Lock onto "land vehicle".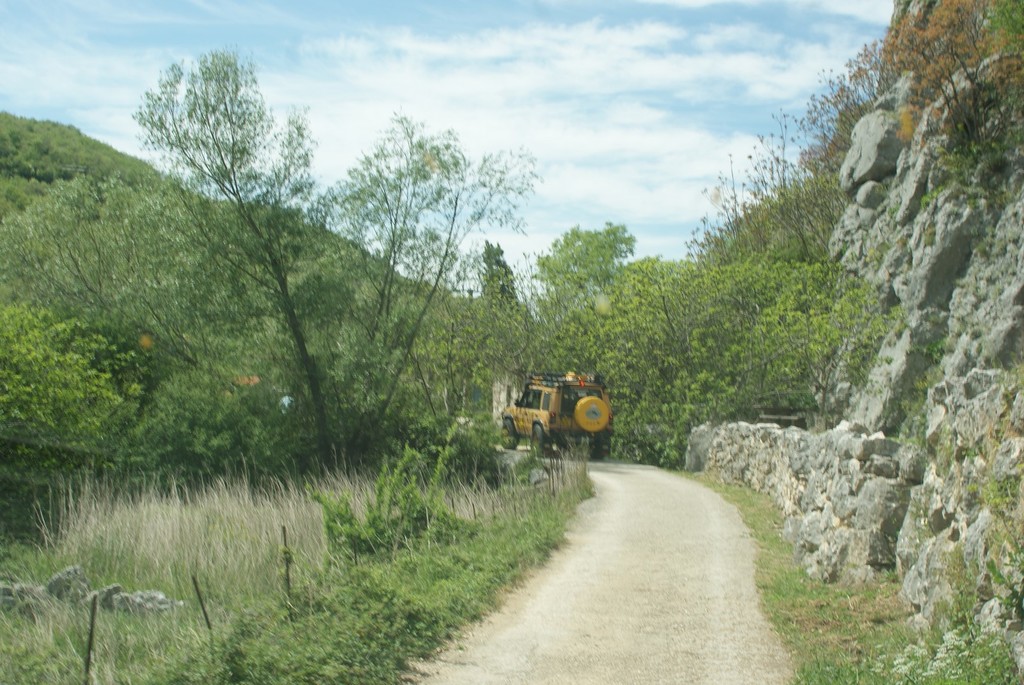
Locked: BBox(494, 369, 620, 456).
